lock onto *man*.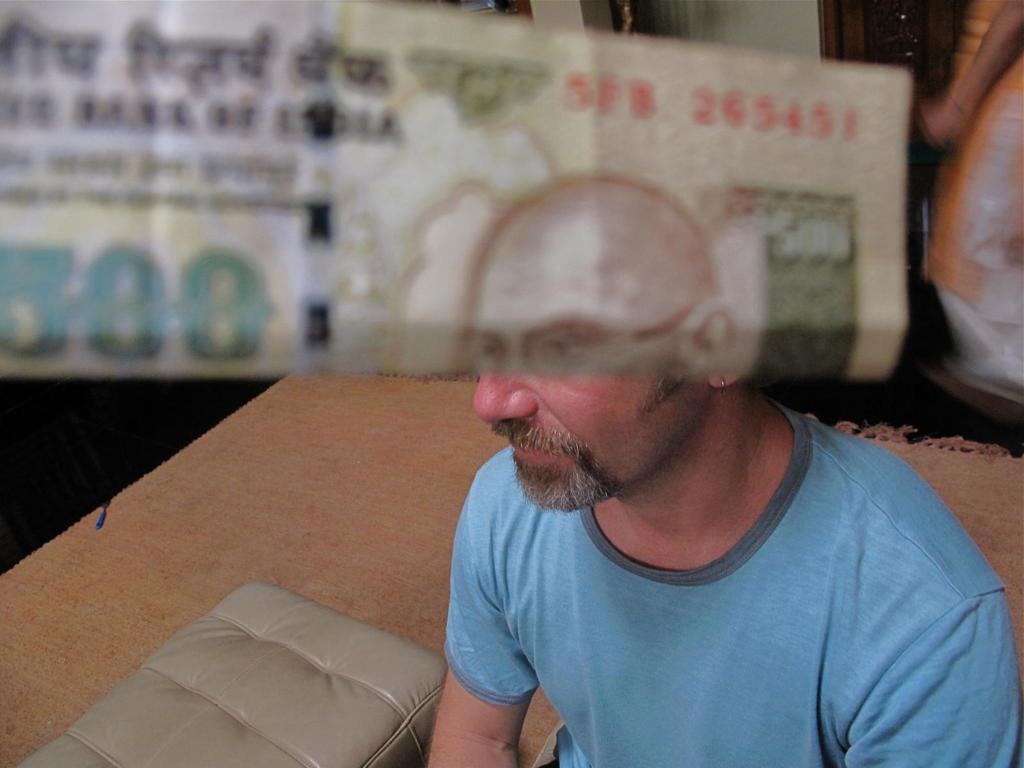
Locked: detection(426, 368, 1023, 767).
